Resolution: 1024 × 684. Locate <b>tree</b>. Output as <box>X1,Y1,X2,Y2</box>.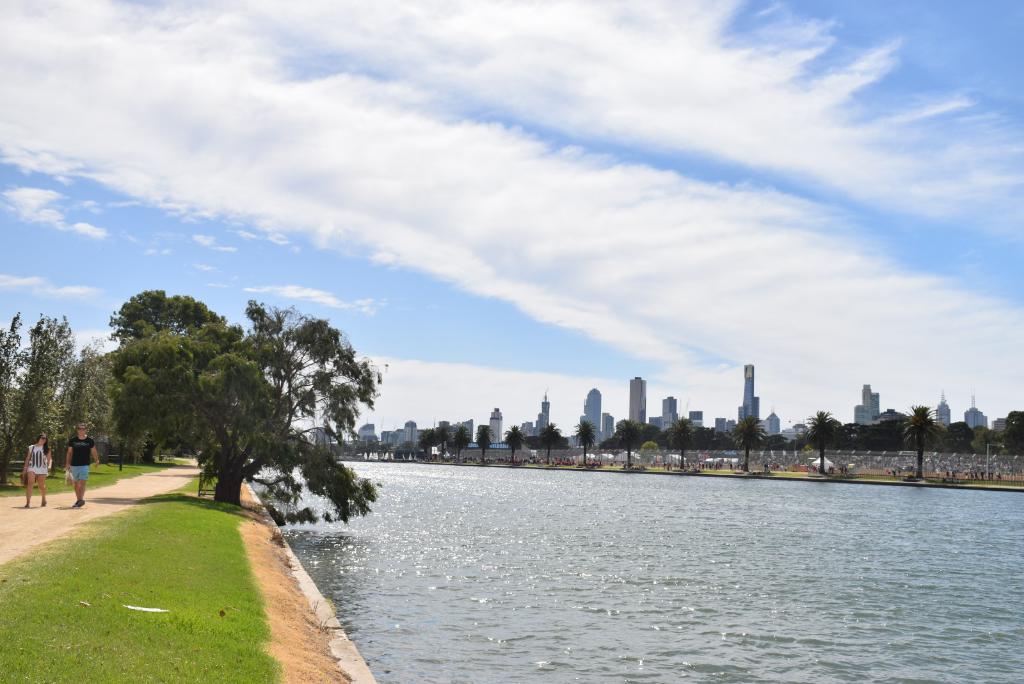
<box>800,408,842,476</box>.
